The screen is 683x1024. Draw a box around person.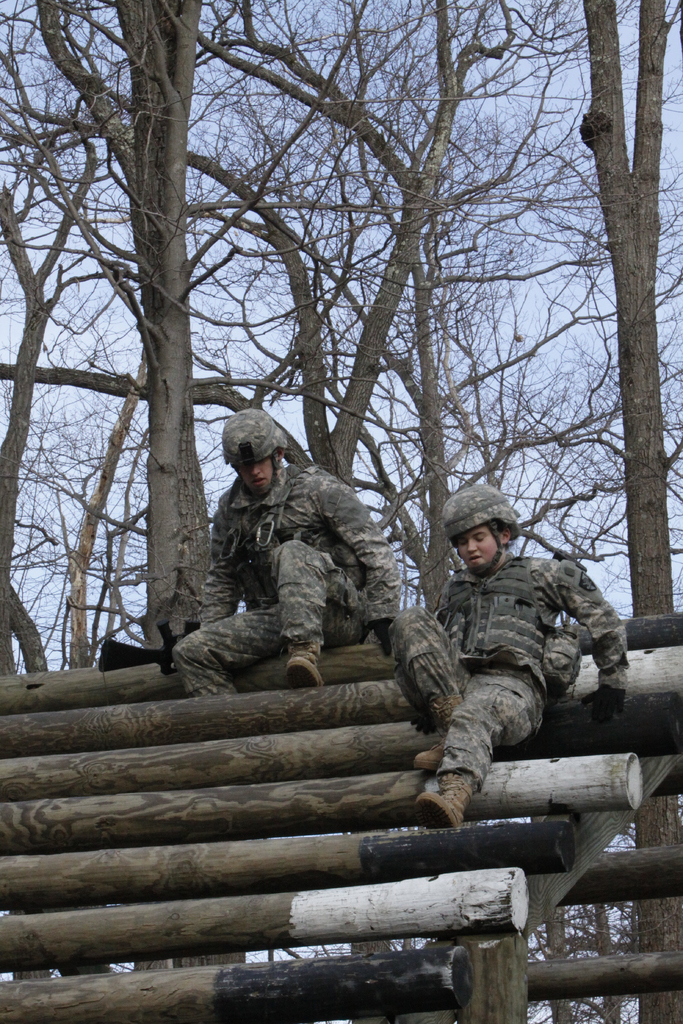
{"left": 383, "top": 486, "right": 633, "bottom": 830}.
